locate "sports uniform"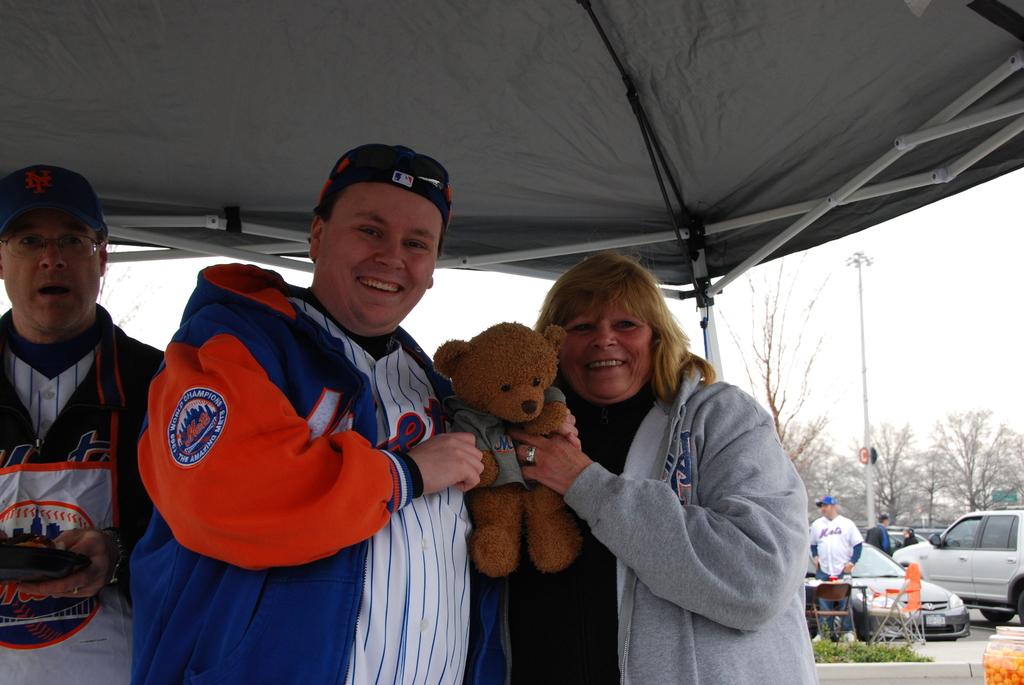
crop(0, 294, 154, 684)
